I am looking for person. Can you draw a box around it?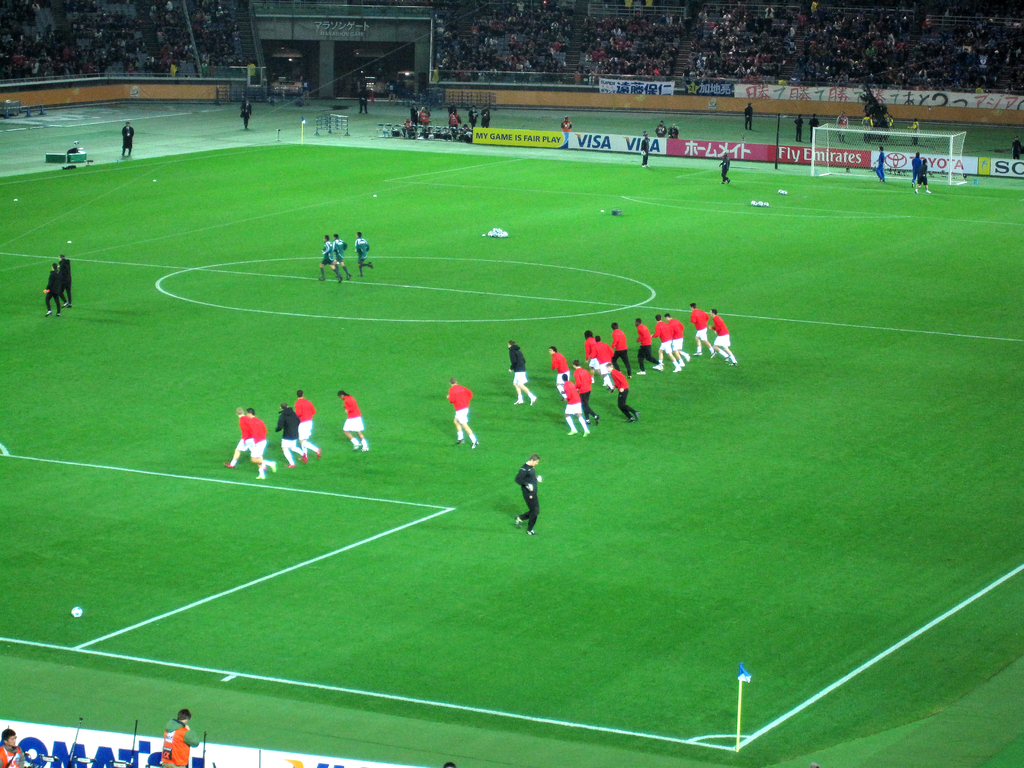
Sure, the bounding box is rect(742, 100, 755, 132).
